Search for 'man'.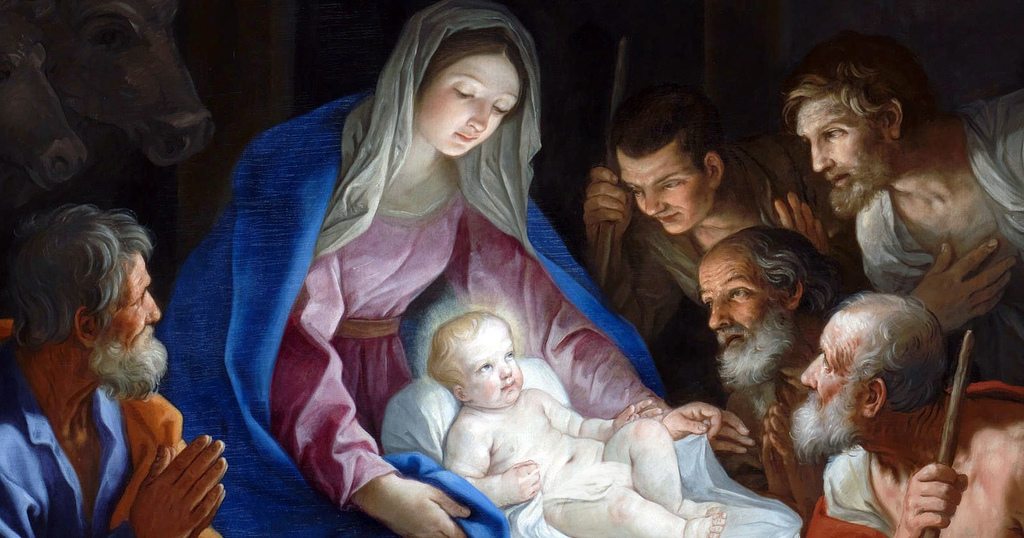
Found at [690,222,883,530].
